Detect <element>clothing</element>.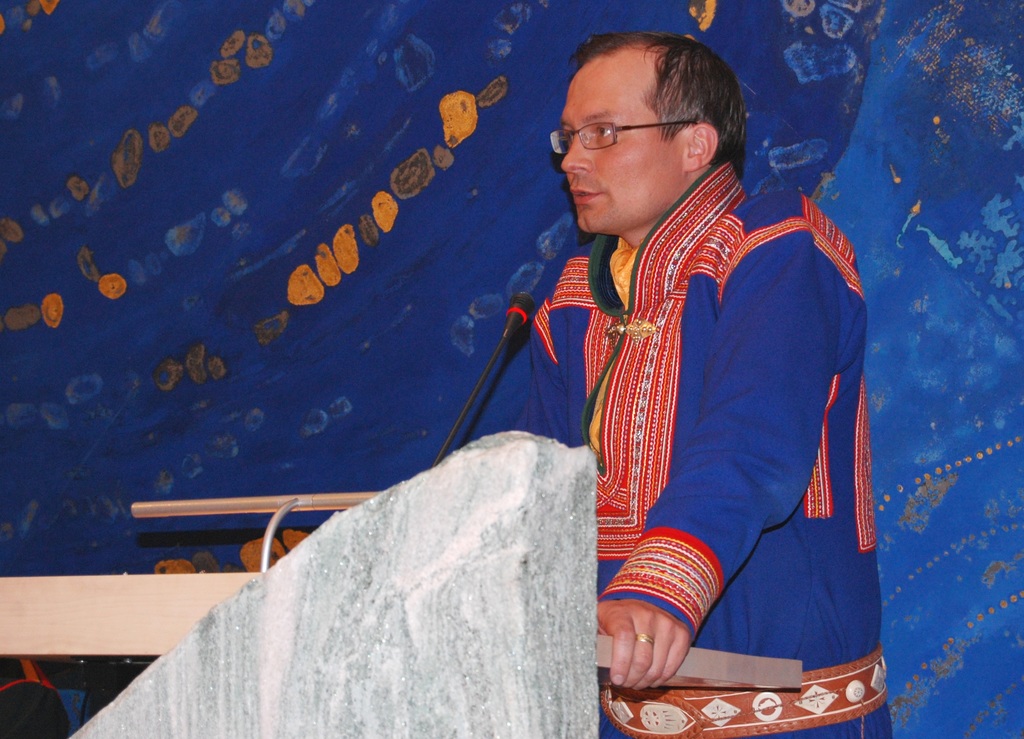
Detected at [506, 159, 888, 714].
